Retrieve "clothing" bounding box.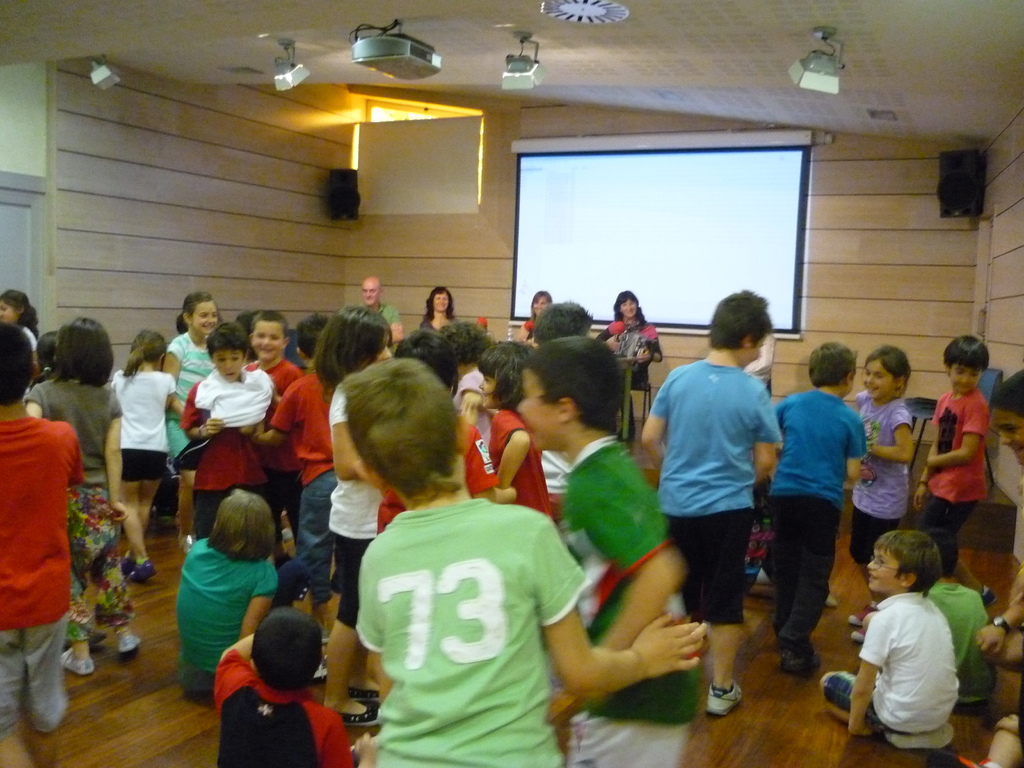
Bounding box: [left=849, top=387, right=912, bottom=569].
